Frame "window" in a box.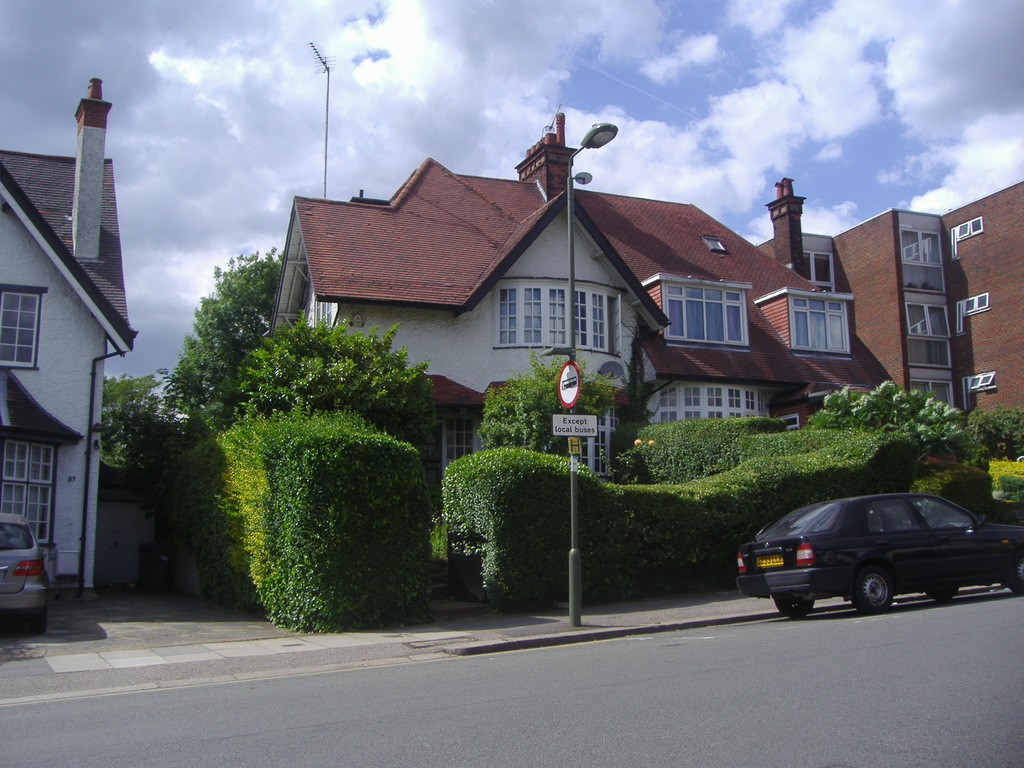
locate(659, 281, 745, 349).
